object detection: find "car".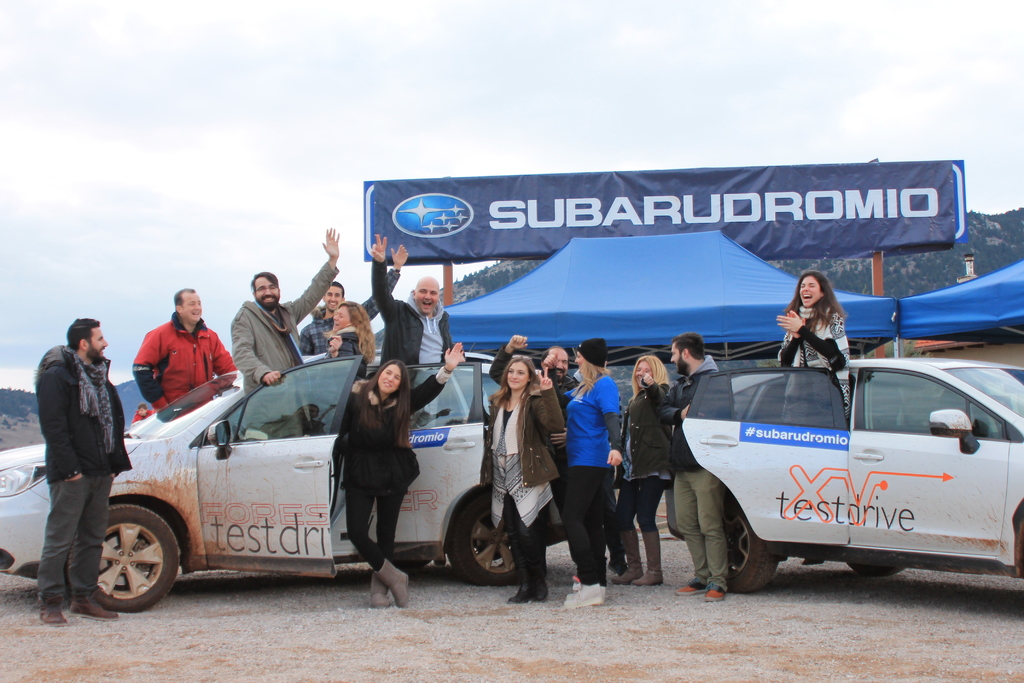
(left=0, top=355, right=572, bottom=611).
